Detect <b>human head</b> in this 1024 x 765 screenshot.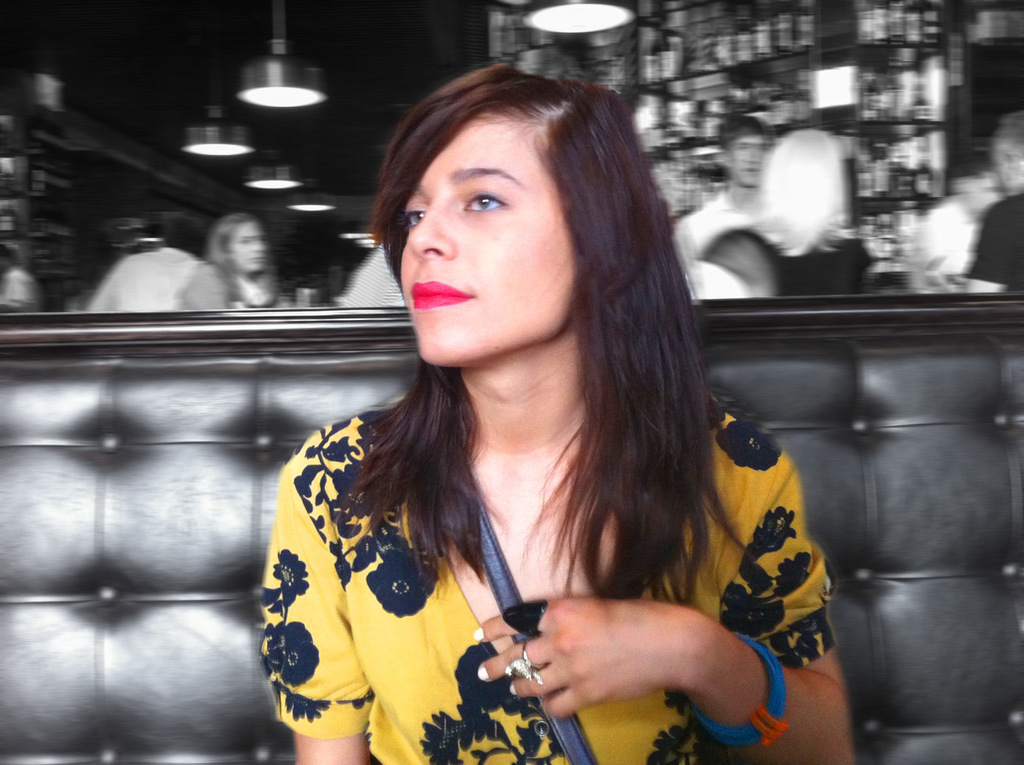
Detection: 365:60:668:380.
